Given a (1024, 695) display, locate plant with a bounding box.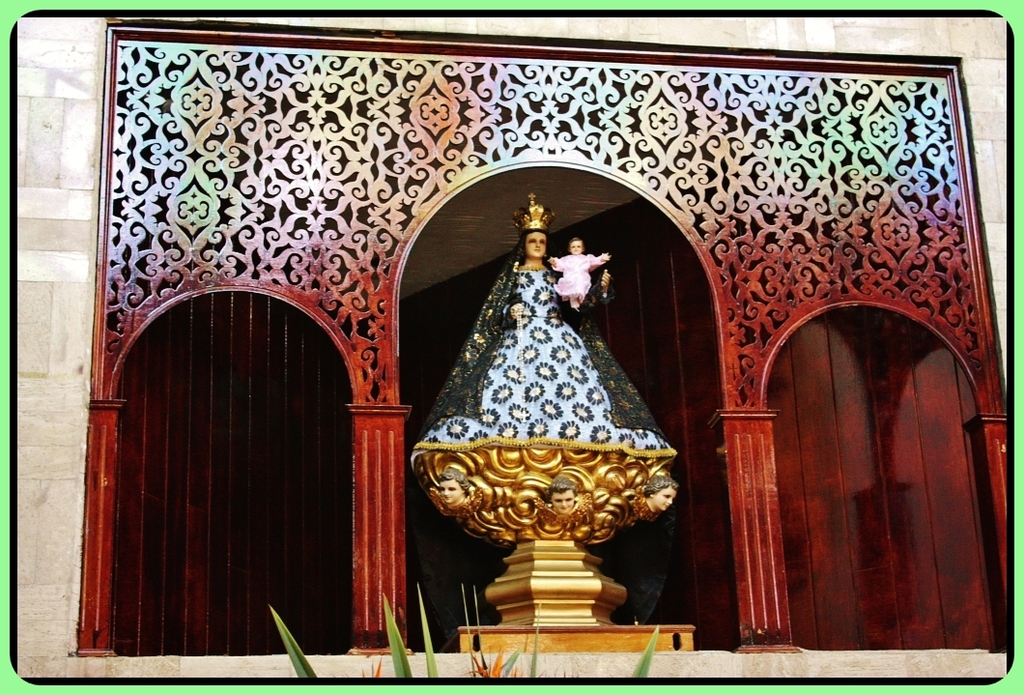
Located: (left=358, top=660, right=385, bottom=682).
